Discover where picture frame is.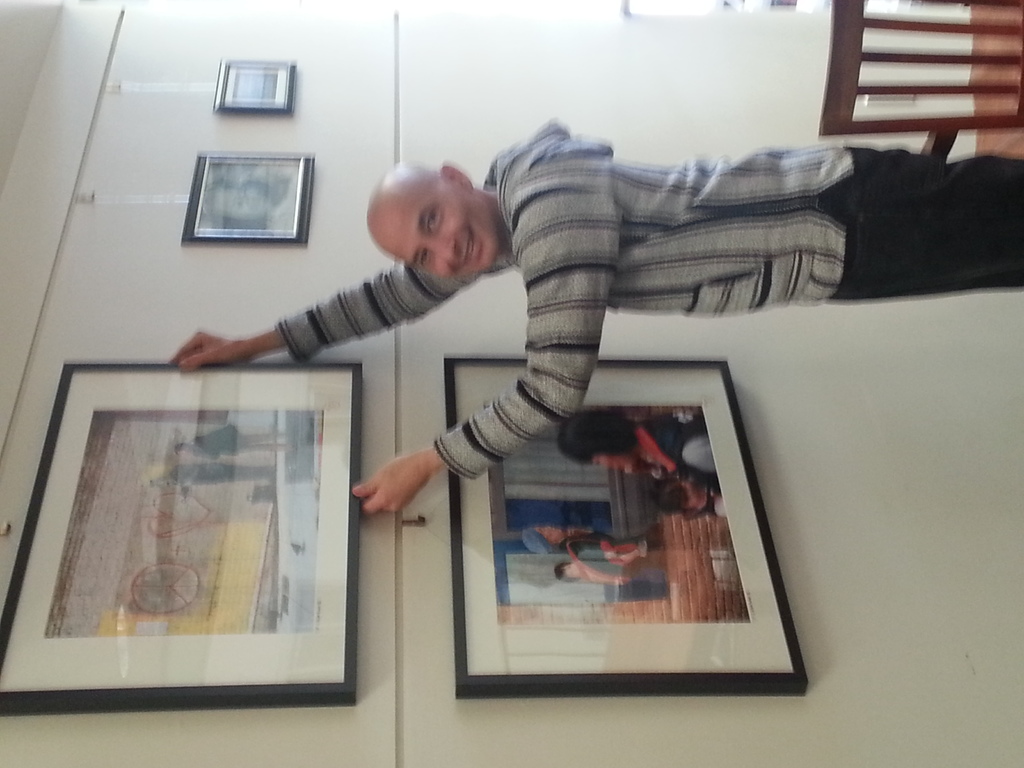
Discovered at [441, 356, 809, 699].
